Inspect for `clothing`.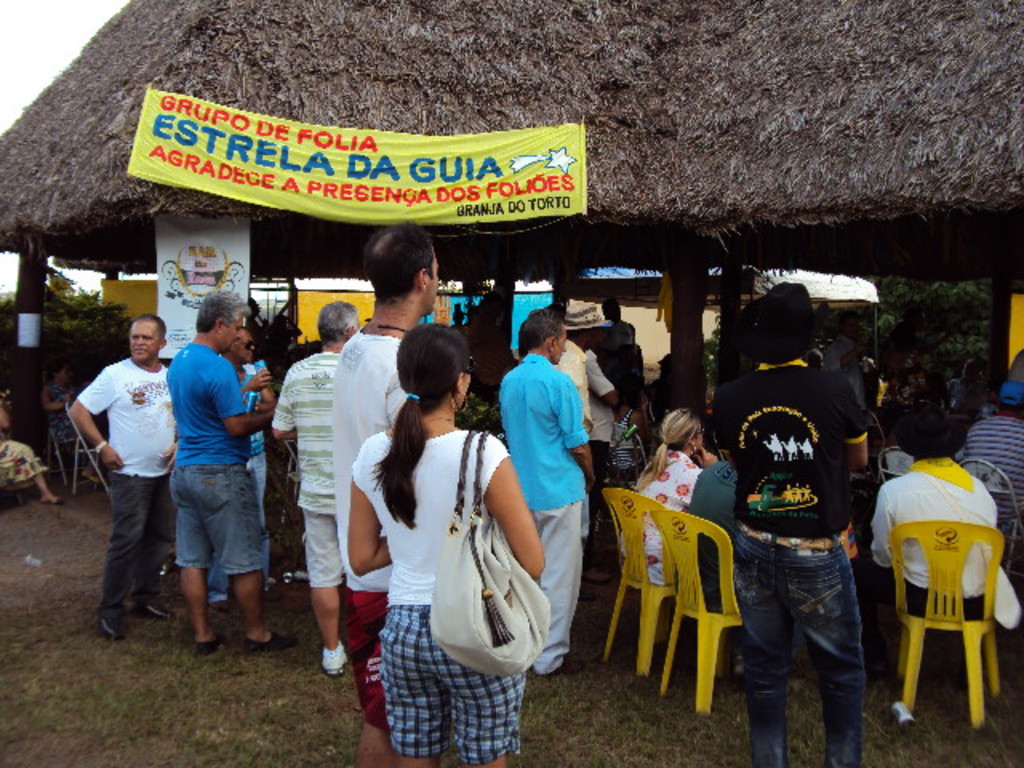
Inspection: bbox=[301, 493, 342, 586].
